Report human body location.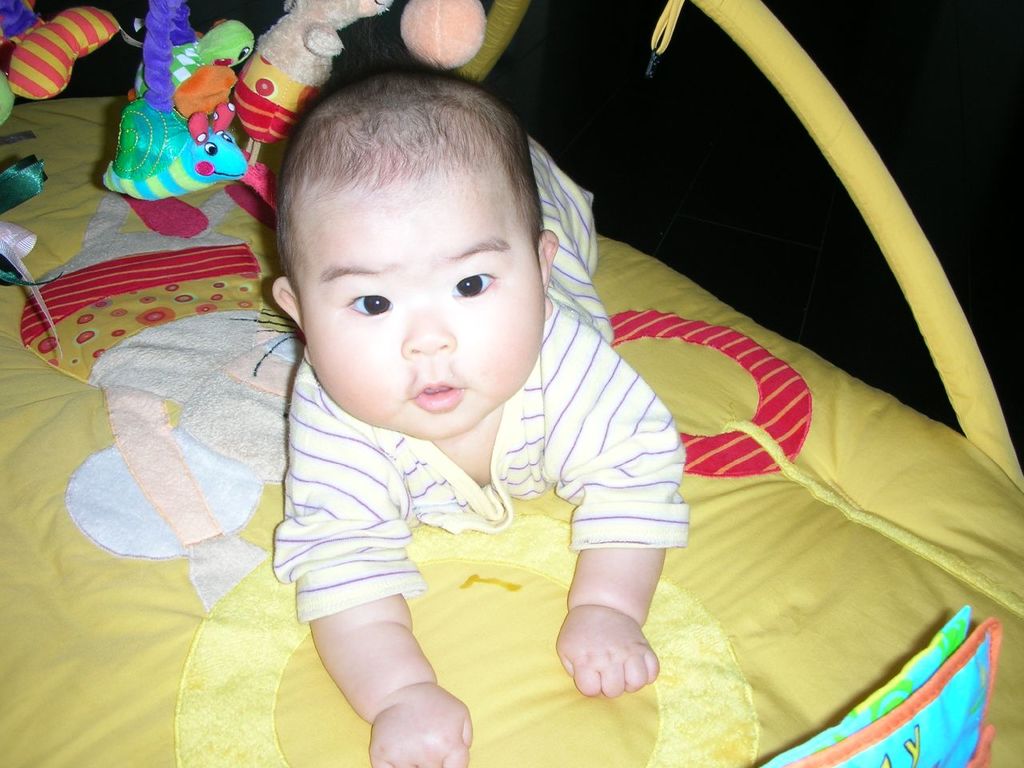
Report: locate(198, 98, 710, 755).
